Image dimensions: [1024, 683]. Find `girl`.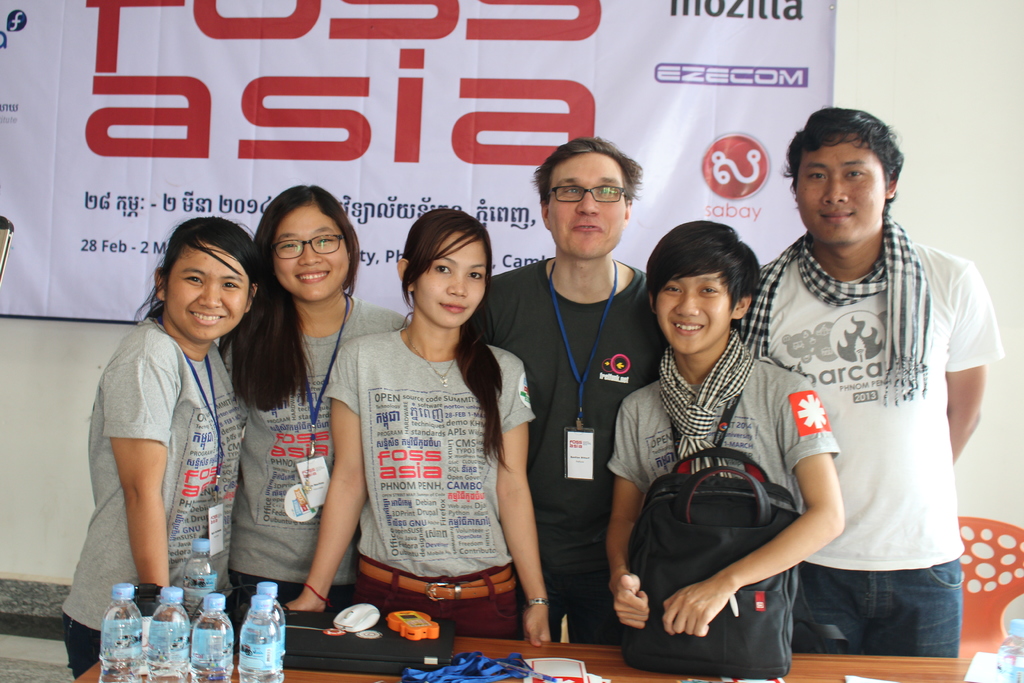
detection(289, 209, 552, 644).
